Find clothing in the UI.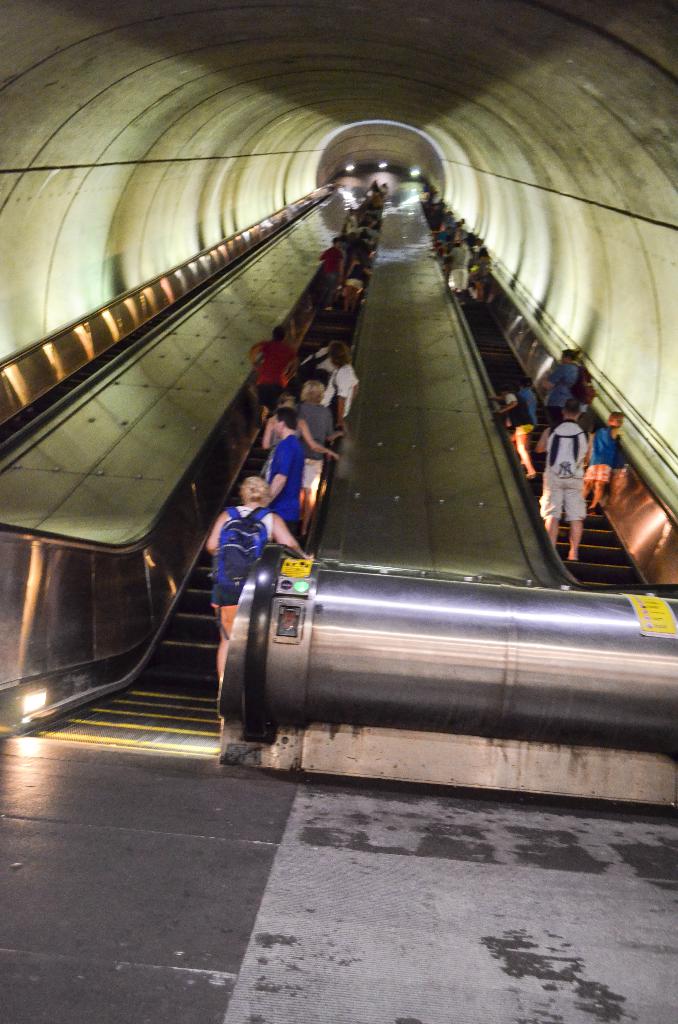
UI element at 297, 399, 332, 490.
